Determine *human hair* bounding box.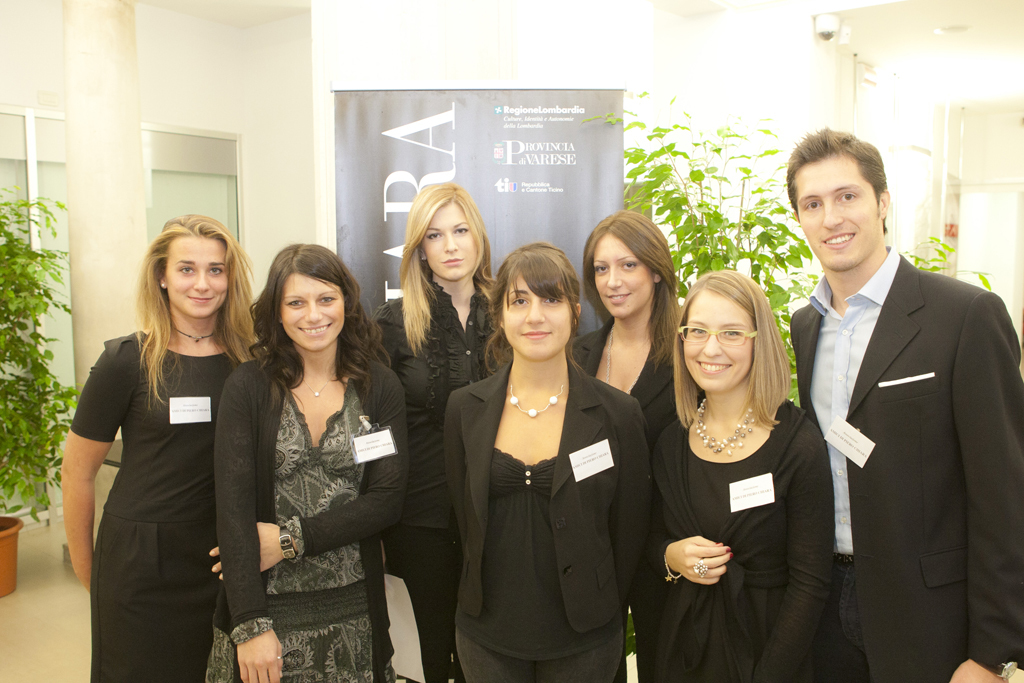
Determined: select_region(399, 179, 496, 353).
